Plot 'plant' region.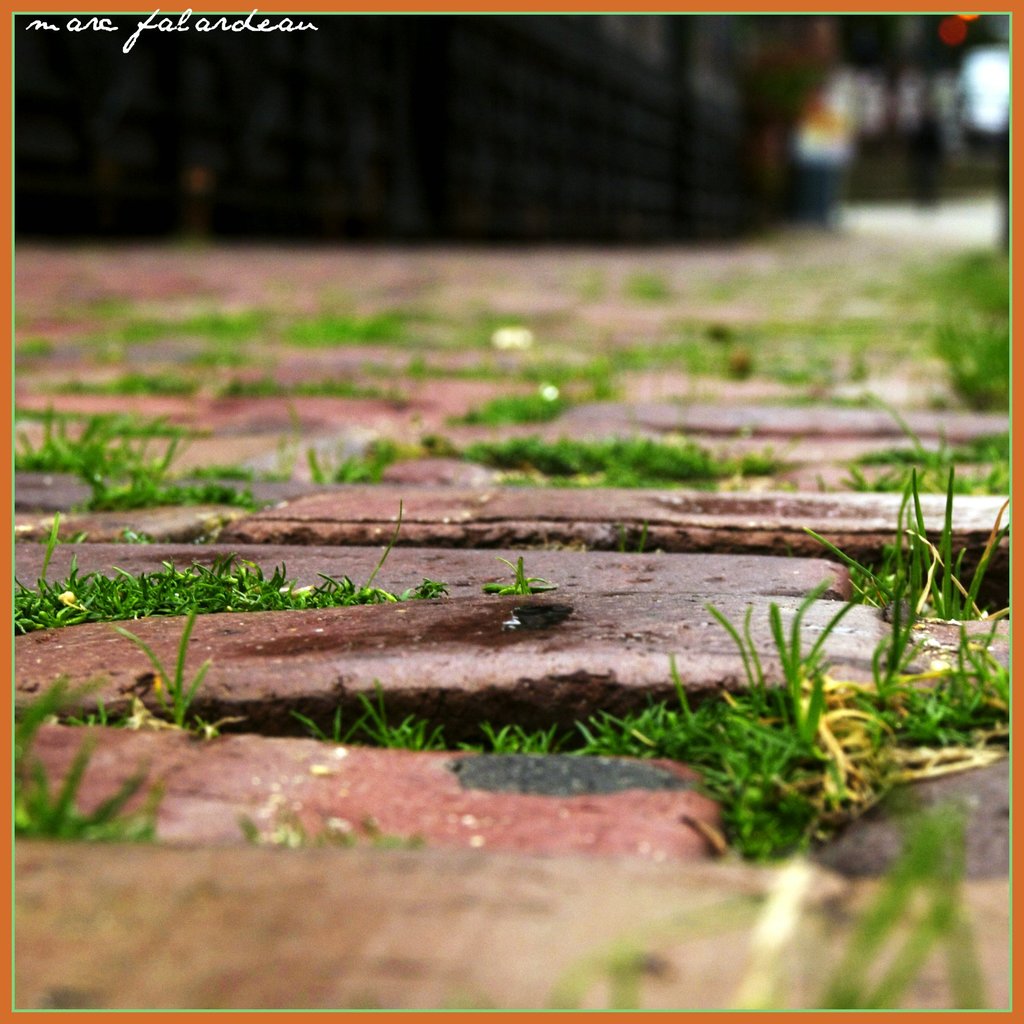
Plotted at (left=439, top=370, right=574, bottom=426).
